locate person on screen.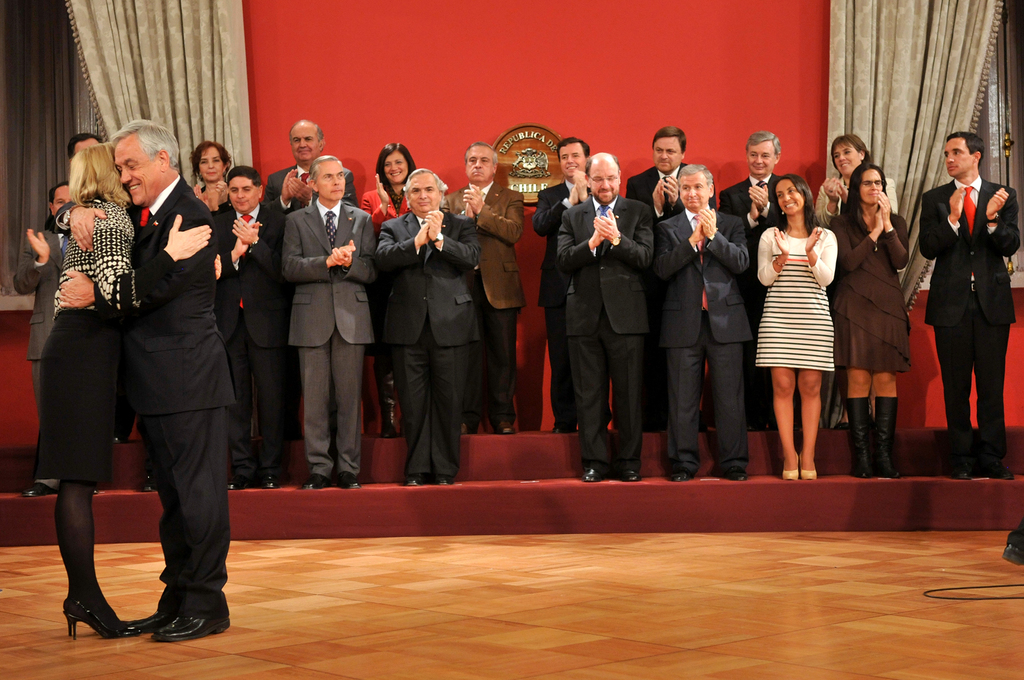
On screen at (left=214, top=160, right=291, bottom=492).
